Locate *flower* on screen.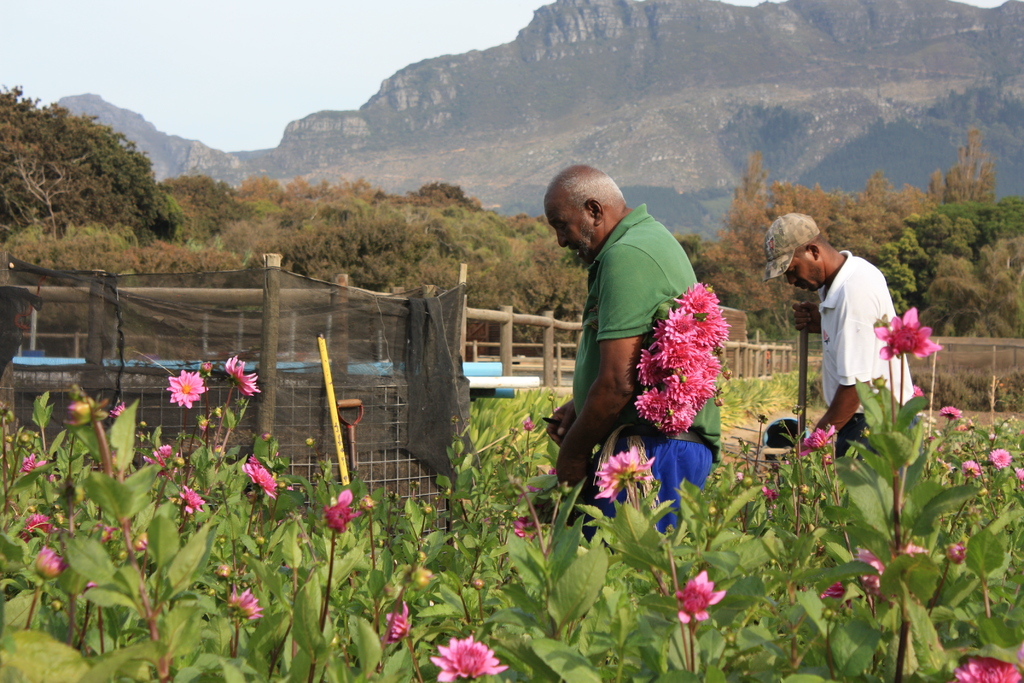
On screen at Rect(230, 350, 263, 397).
